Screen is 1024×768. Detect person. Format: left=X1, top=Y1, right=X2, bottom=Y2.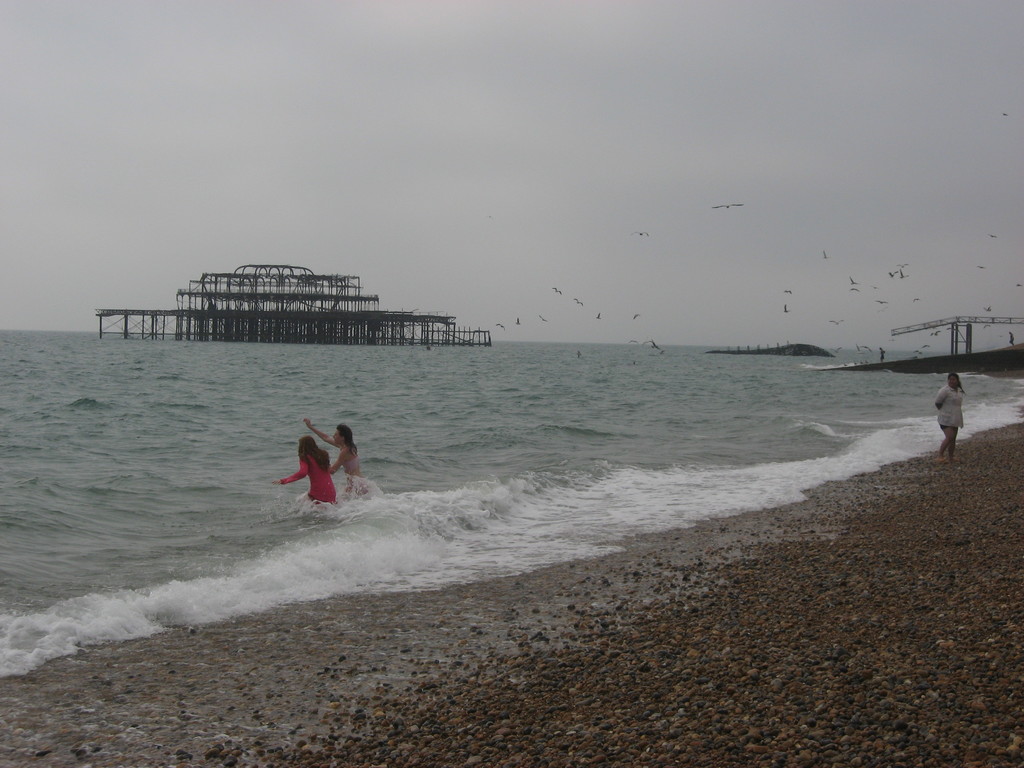
left=1010, top=328, right=1015, bottom=347.
